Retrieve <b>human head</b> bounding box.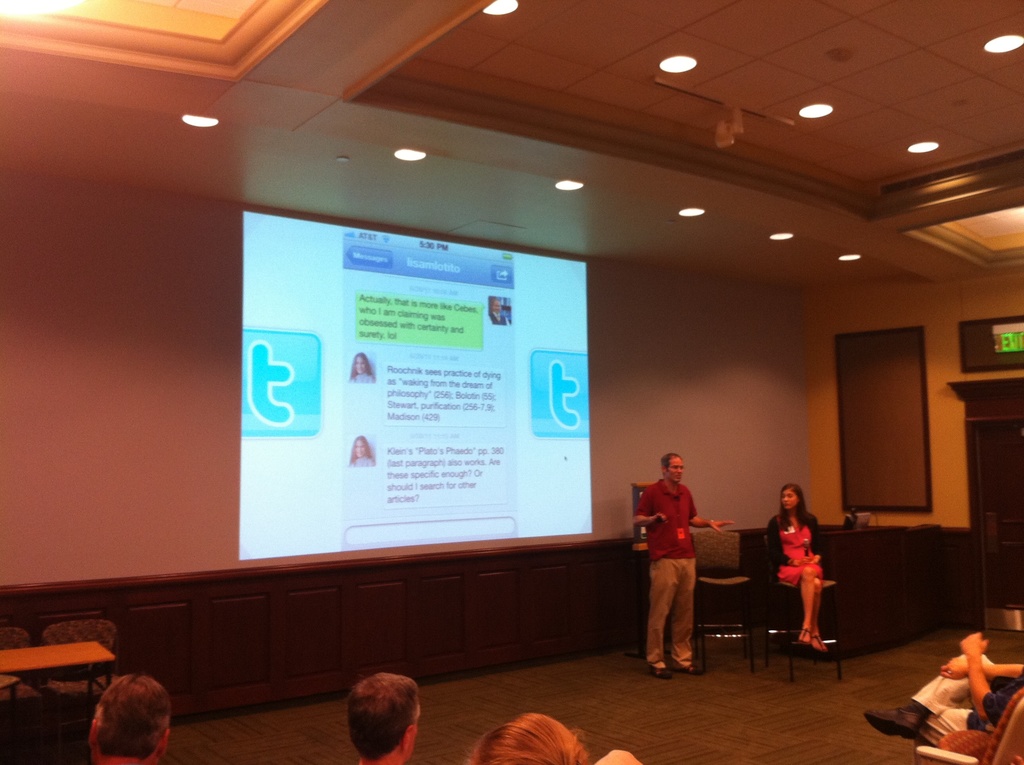
Bounding box: bbox(489, 296, 501, 317).
